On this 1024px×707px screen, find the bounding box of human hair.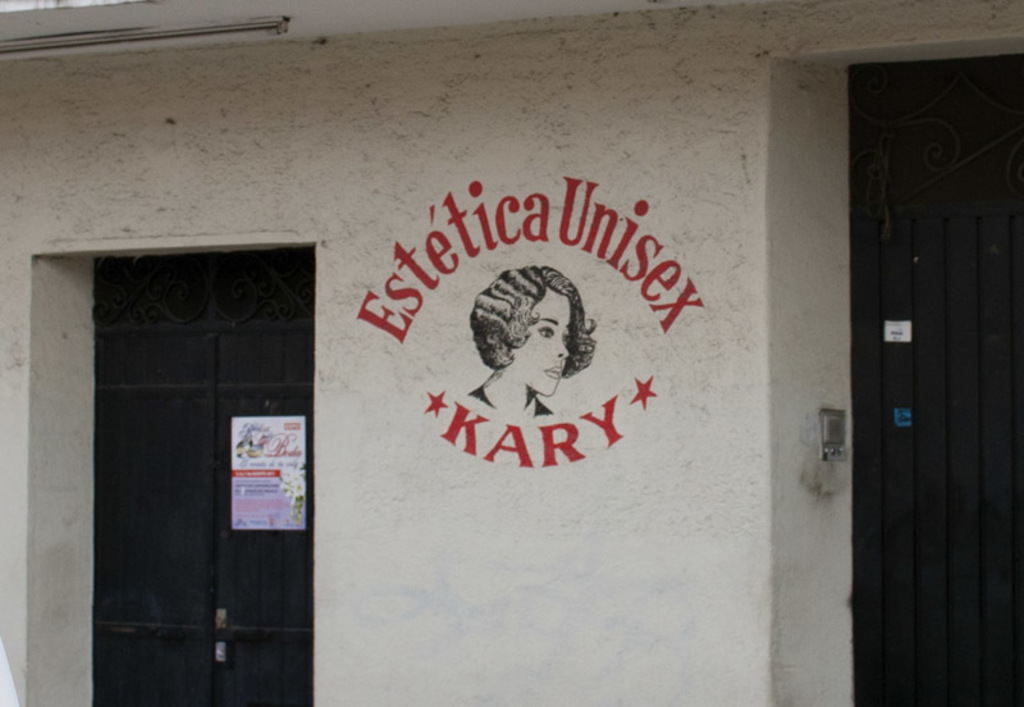
Bounding box: Rect(467, 265, 596, 379).
